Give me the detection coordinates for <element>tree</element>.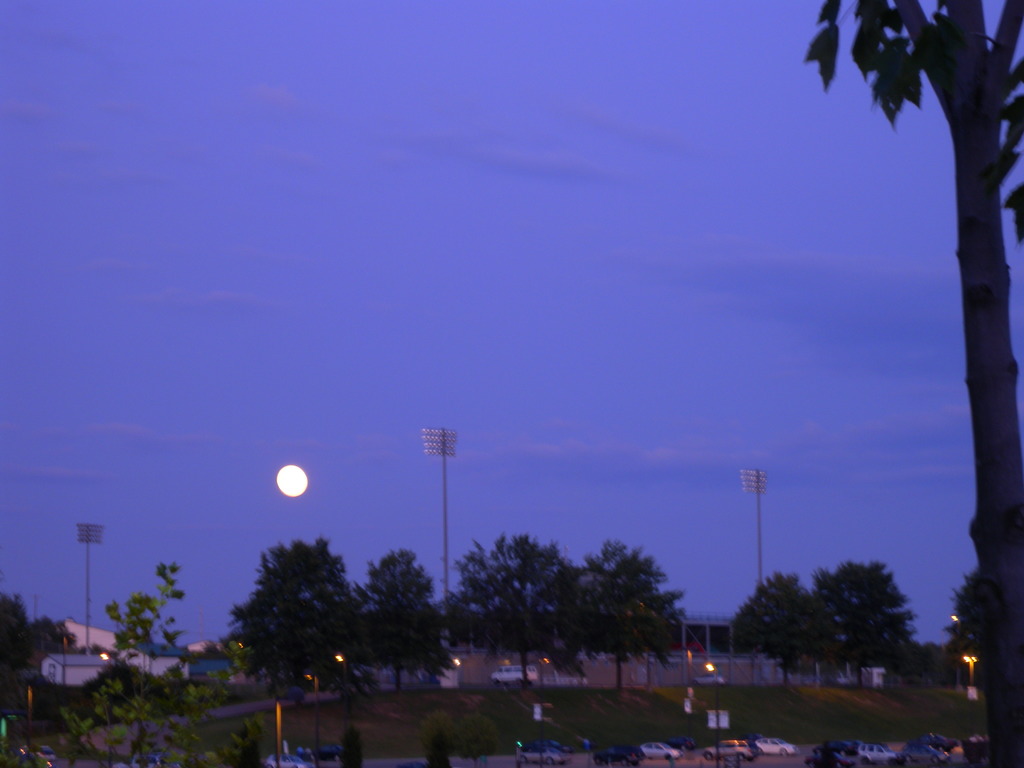
box=[808, 564, 922, 678].
